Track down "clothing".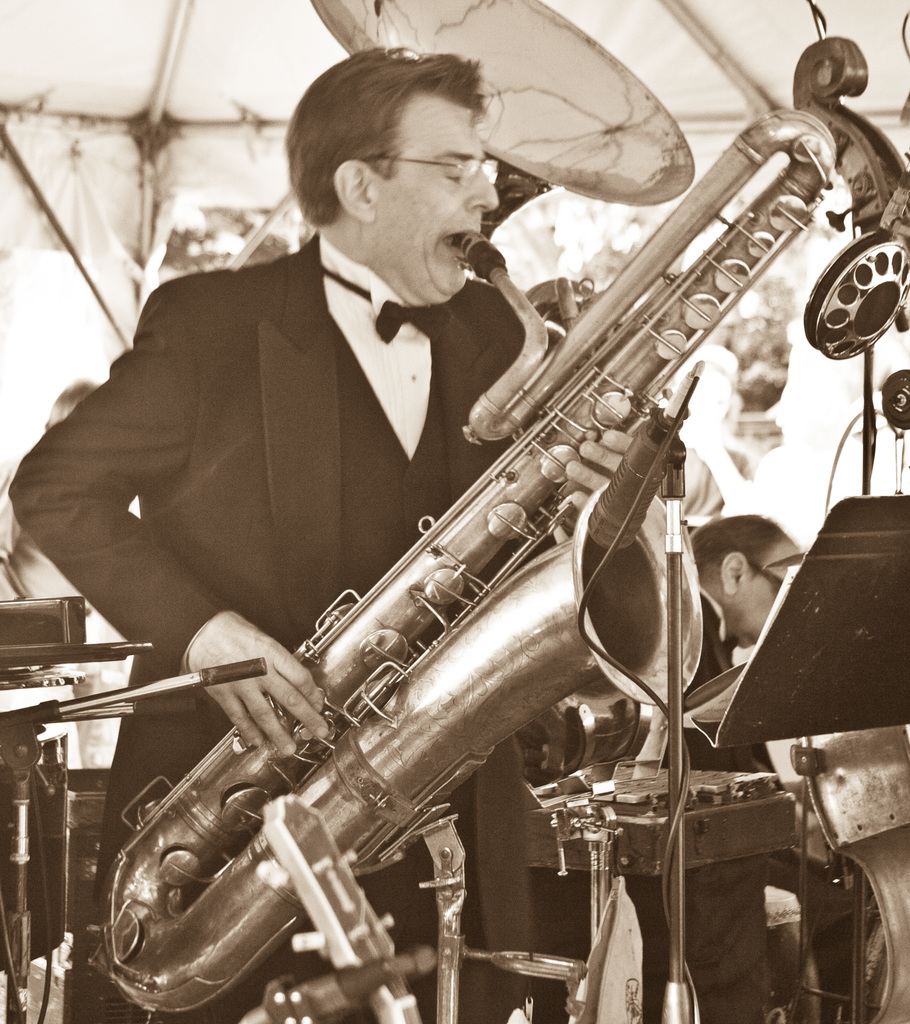
Tracked to {"left": 2, "top": 241, "right": 669, "bottom": 1023}.
